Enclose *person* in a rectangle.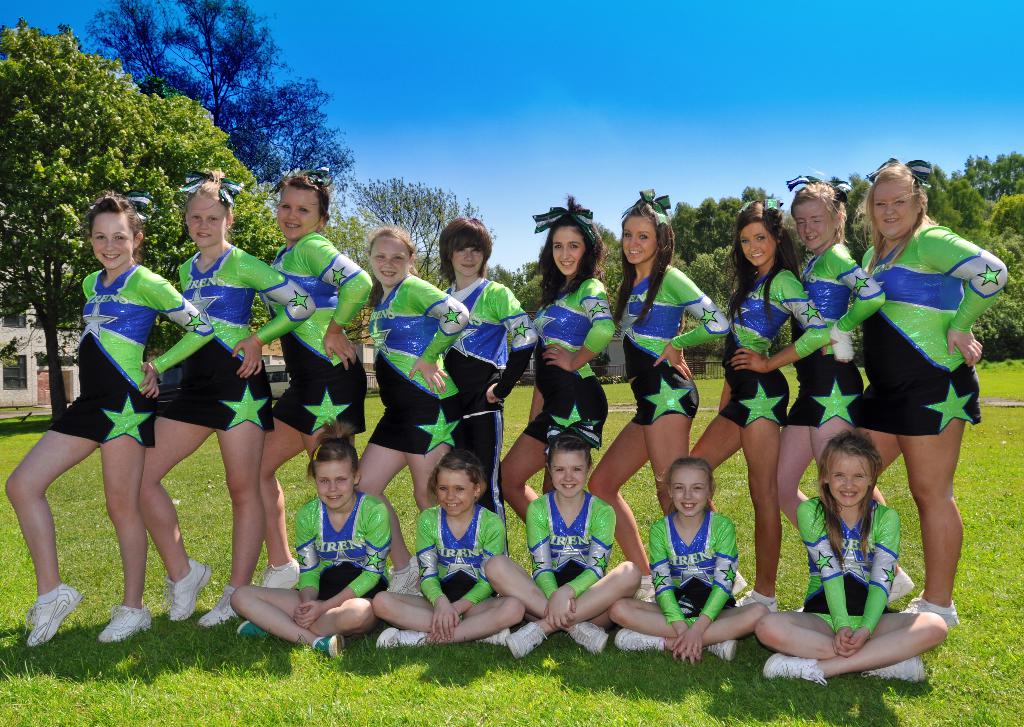
124, 173, 316, 627.
